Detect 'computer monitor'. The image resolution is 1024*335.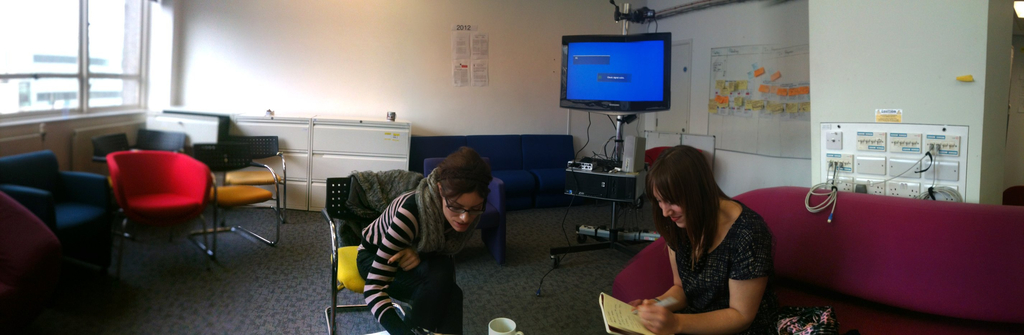
[x1=570, y1=49, x2=674, y2=127].
